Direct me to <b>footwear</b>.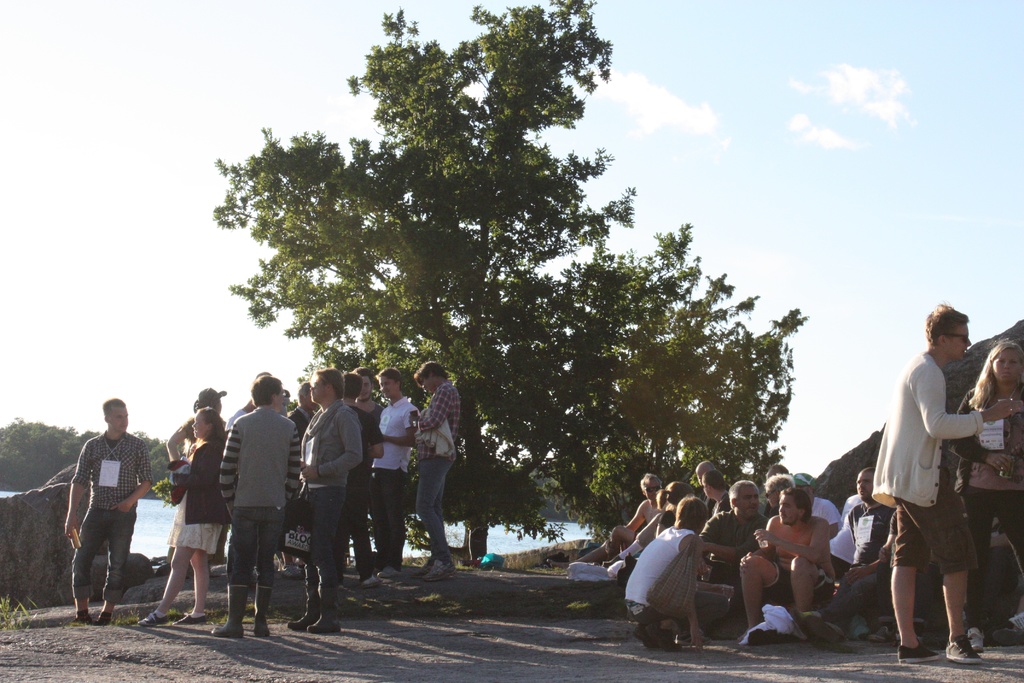
Direction: <box>896,640,944,662</box>.
